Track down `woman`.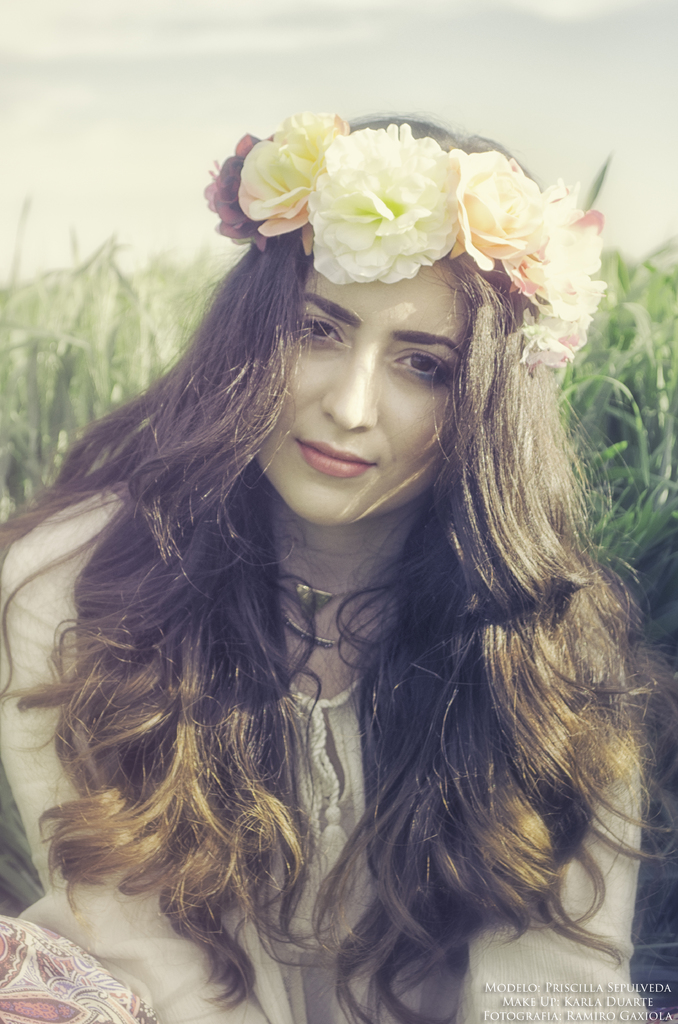
Tracked to bbox=[17, 114, 675, 1002].
